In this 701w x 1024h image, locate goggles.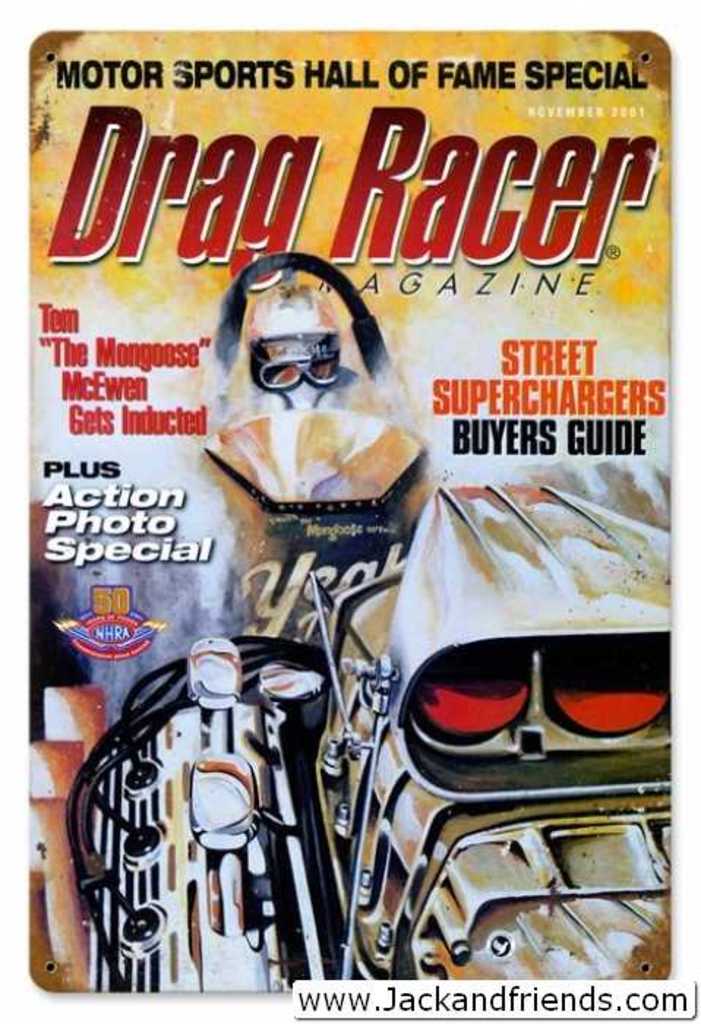
Bounding box: 397:632:666:743.
